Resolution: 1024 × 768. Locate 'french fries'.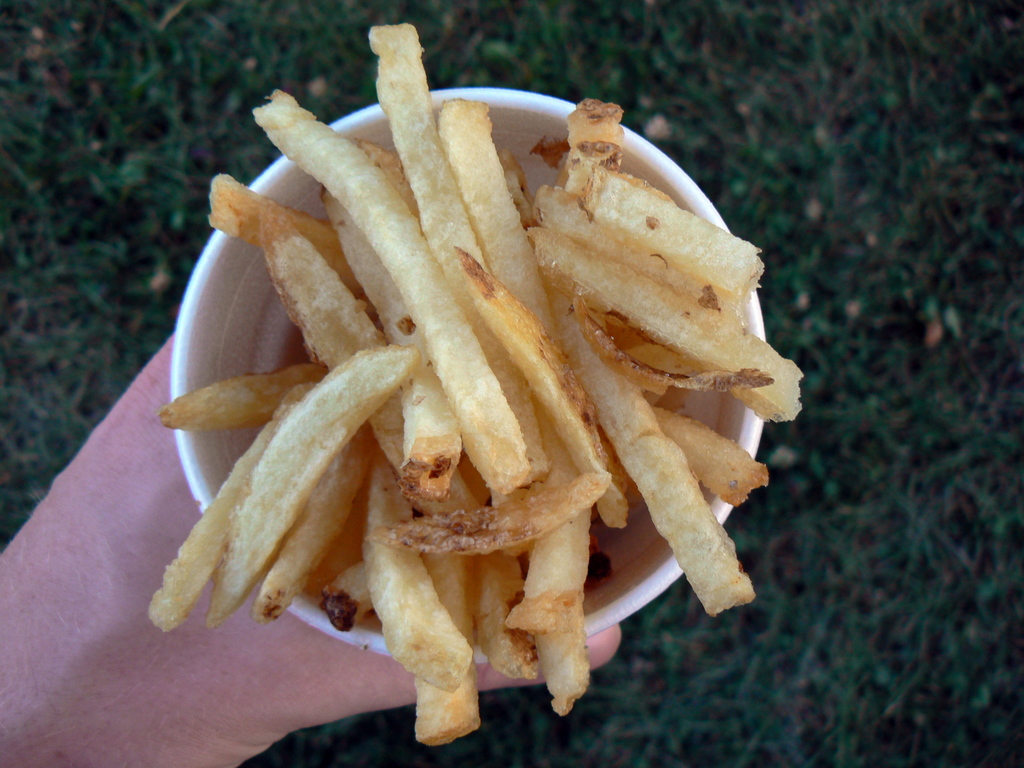
bbox=[248, 80, 541, 510].
